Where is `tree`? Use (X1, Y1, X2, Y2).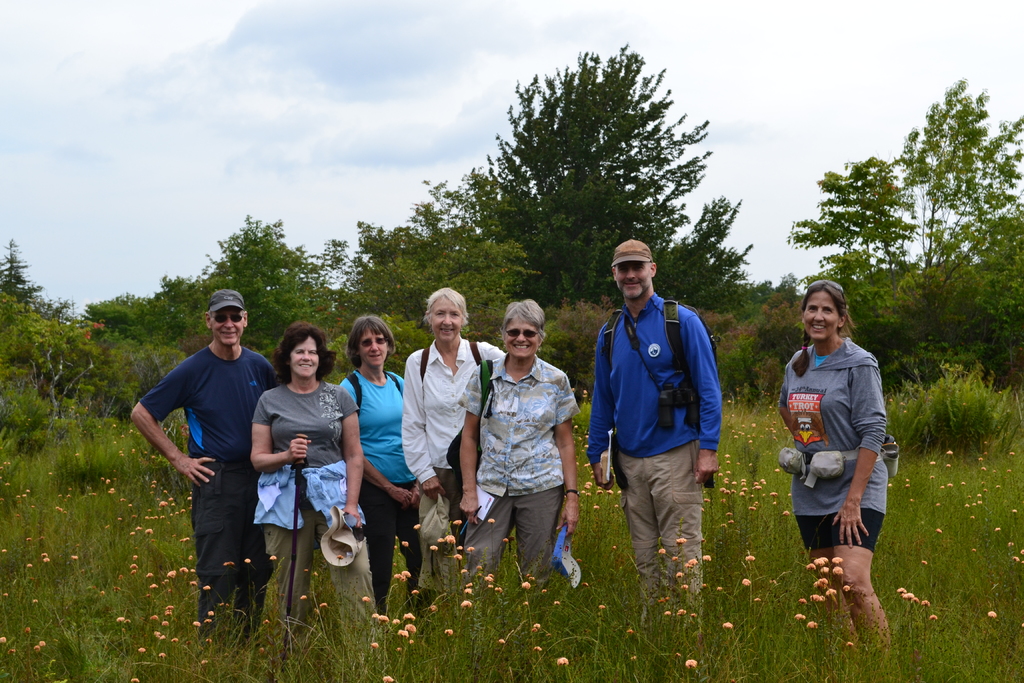
(0, 230, 43, 317).
